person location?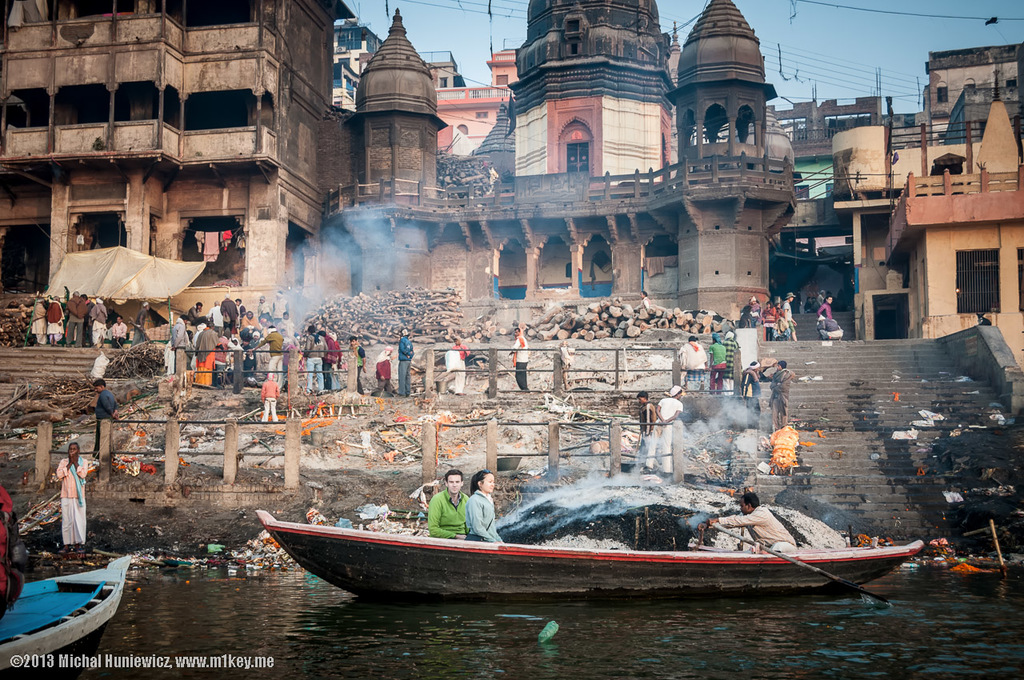
locate(237, 323, 265, 392)
